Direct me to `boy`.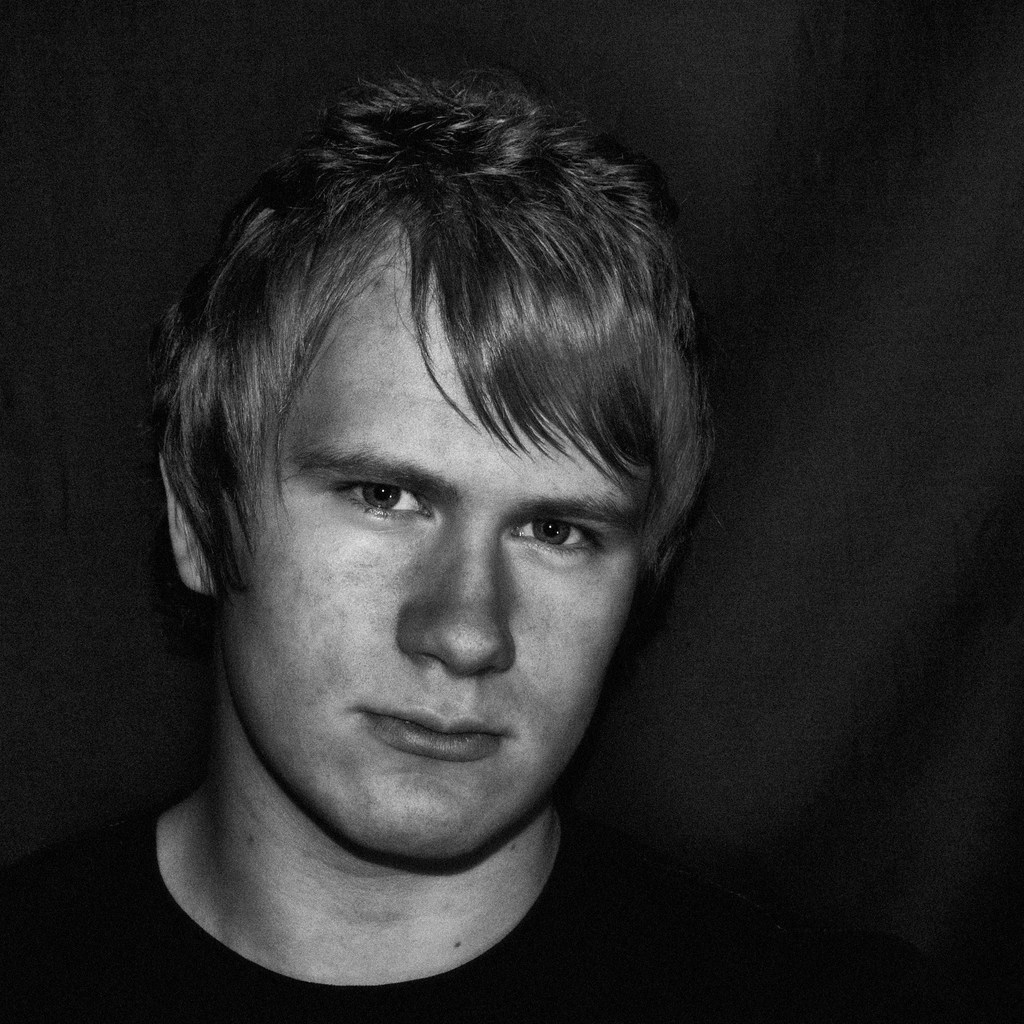
Direction: bbox=(55, 57, 822, 1023).
